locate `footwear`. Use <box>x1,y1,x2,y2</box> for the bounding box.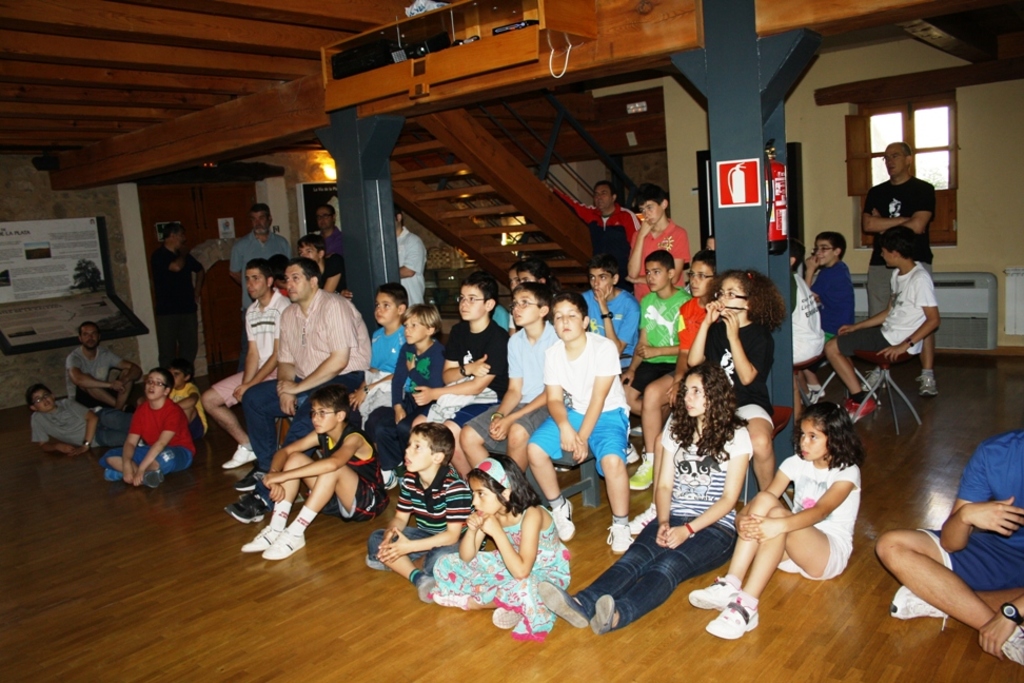
<box>264,529,303,558</box>.
